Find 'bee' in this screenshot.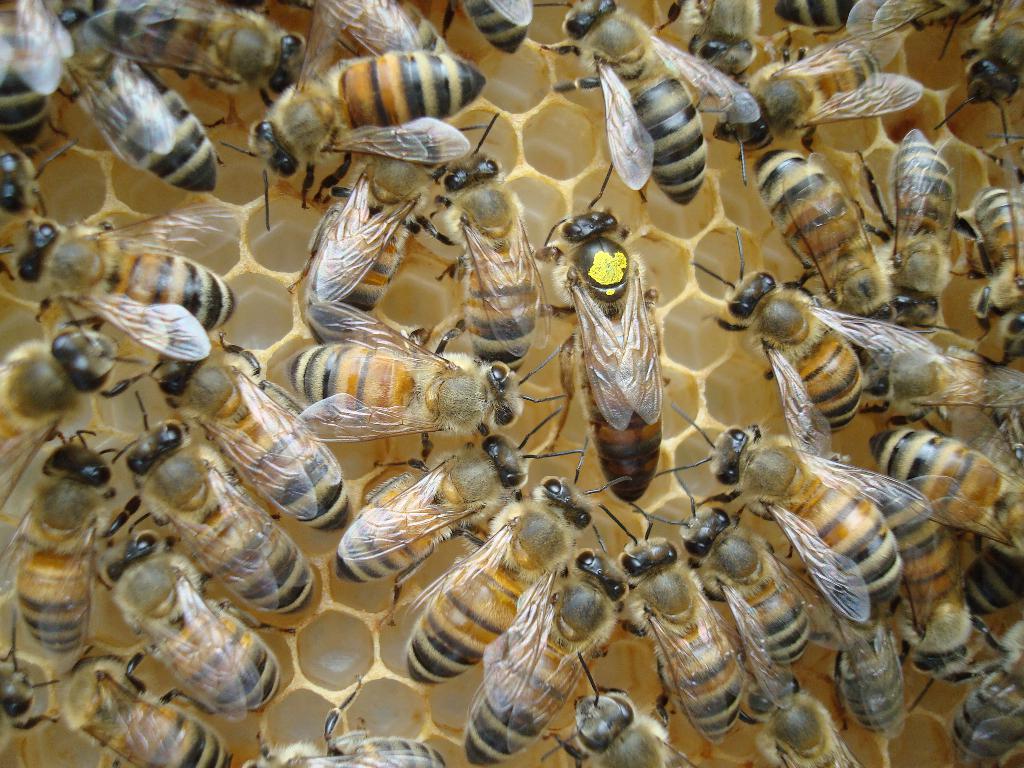
The bounding box for 'bee' is rect(36, 641, 252, 767).
